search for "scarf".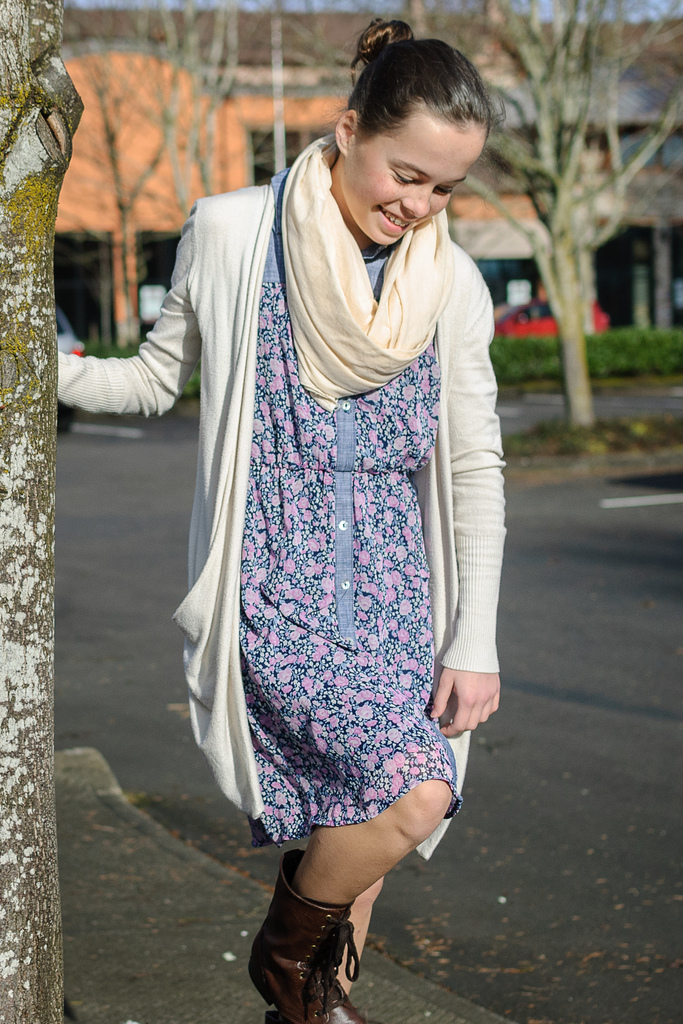
Found at bbox=[286, 122, 460, 400].
